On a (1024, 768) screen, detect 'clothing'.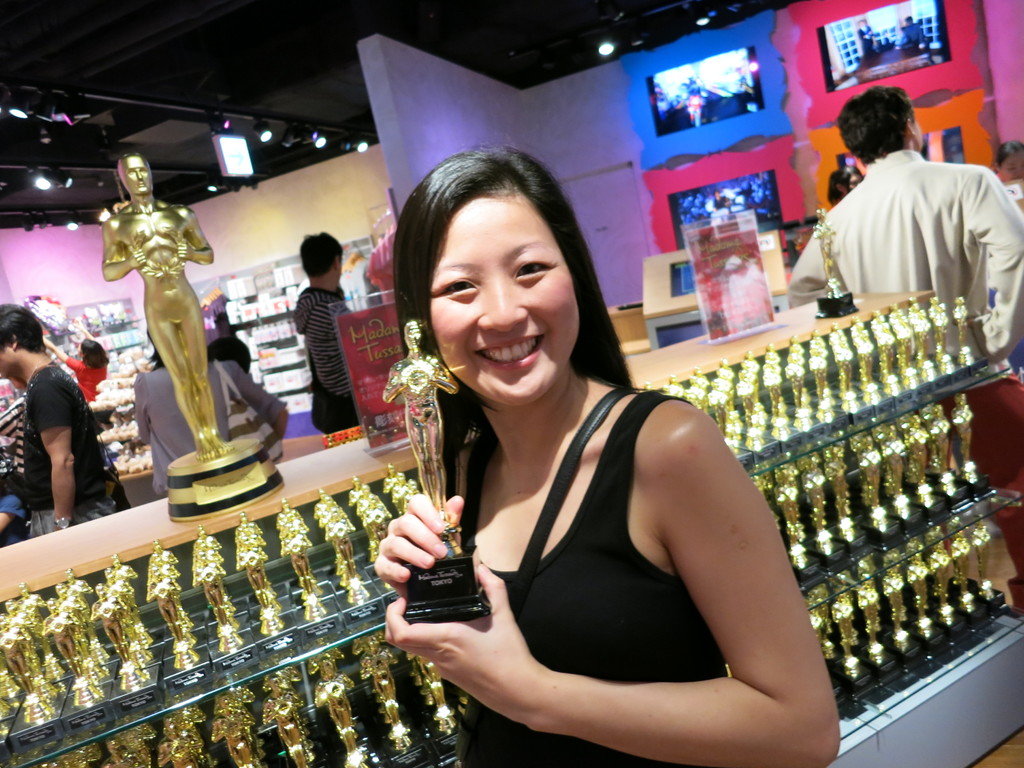
[0,488,25,544].
